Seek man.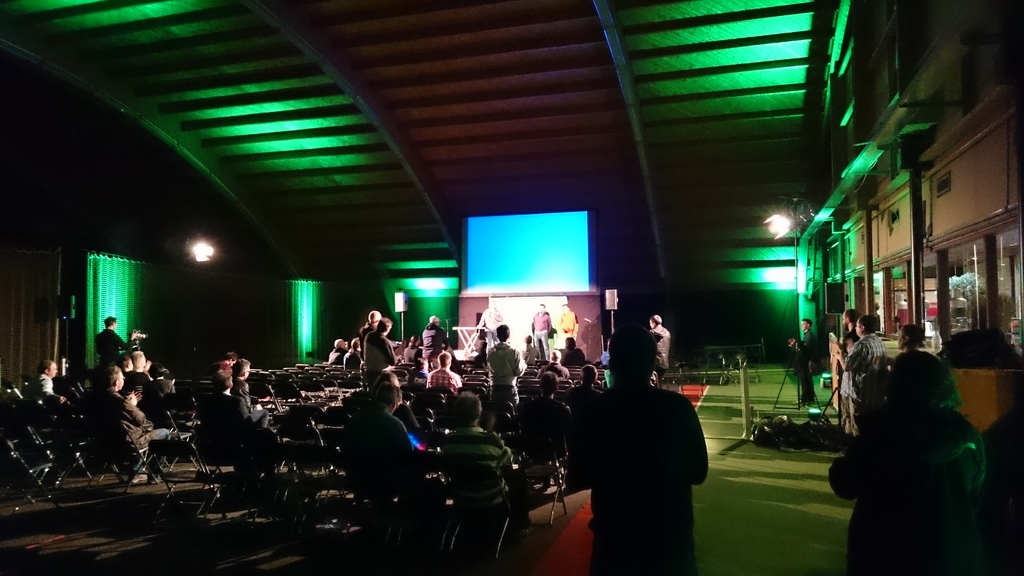
835:307:861:343.
